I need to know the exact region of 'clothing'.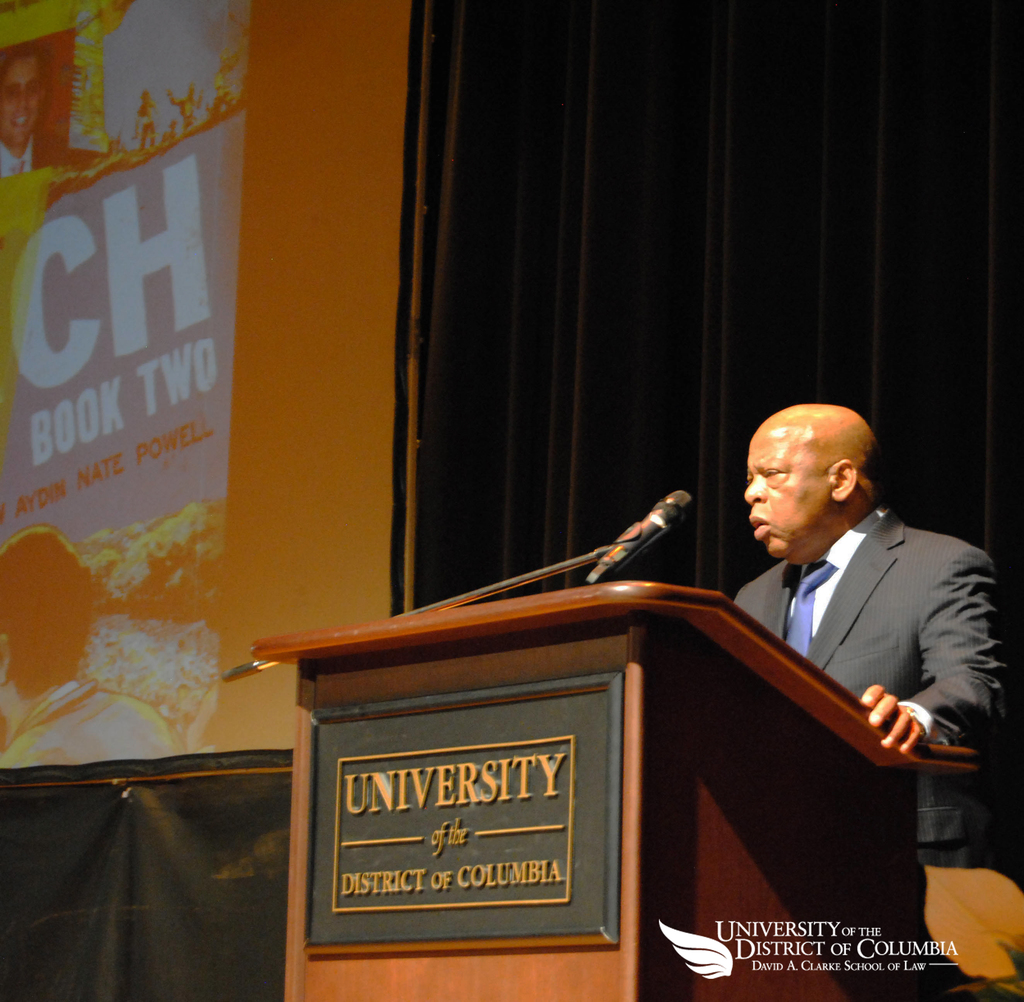
Region: l=735, t=508, r=999, b=874.
